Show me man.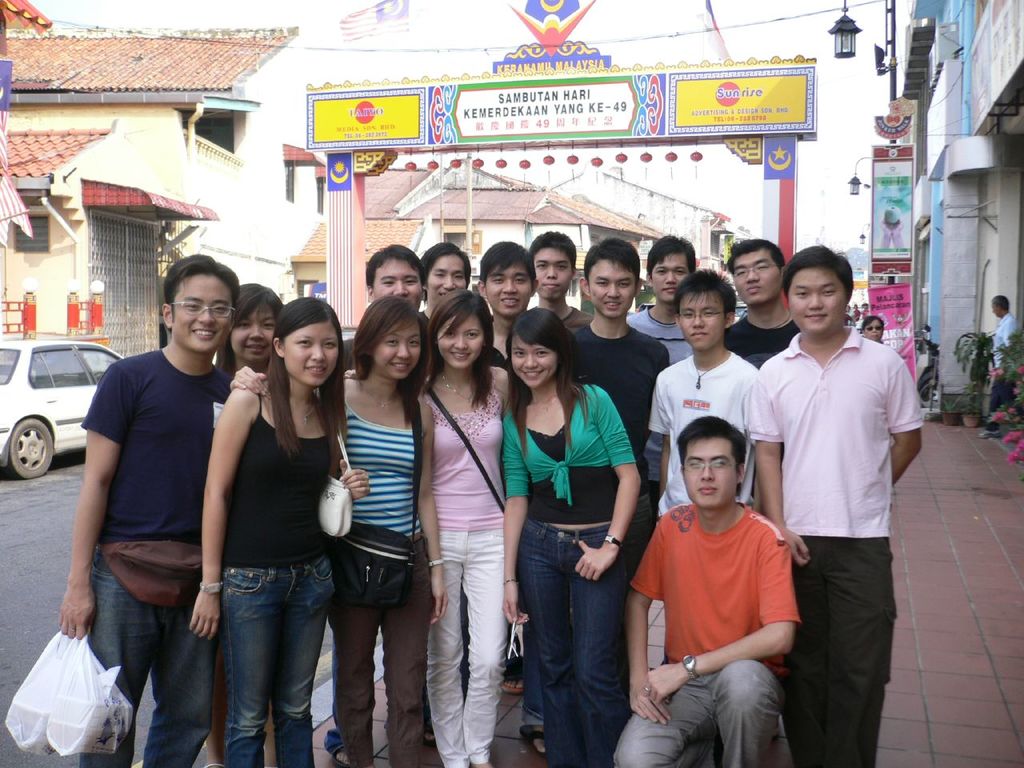
man is here: [58,252,240,767].
